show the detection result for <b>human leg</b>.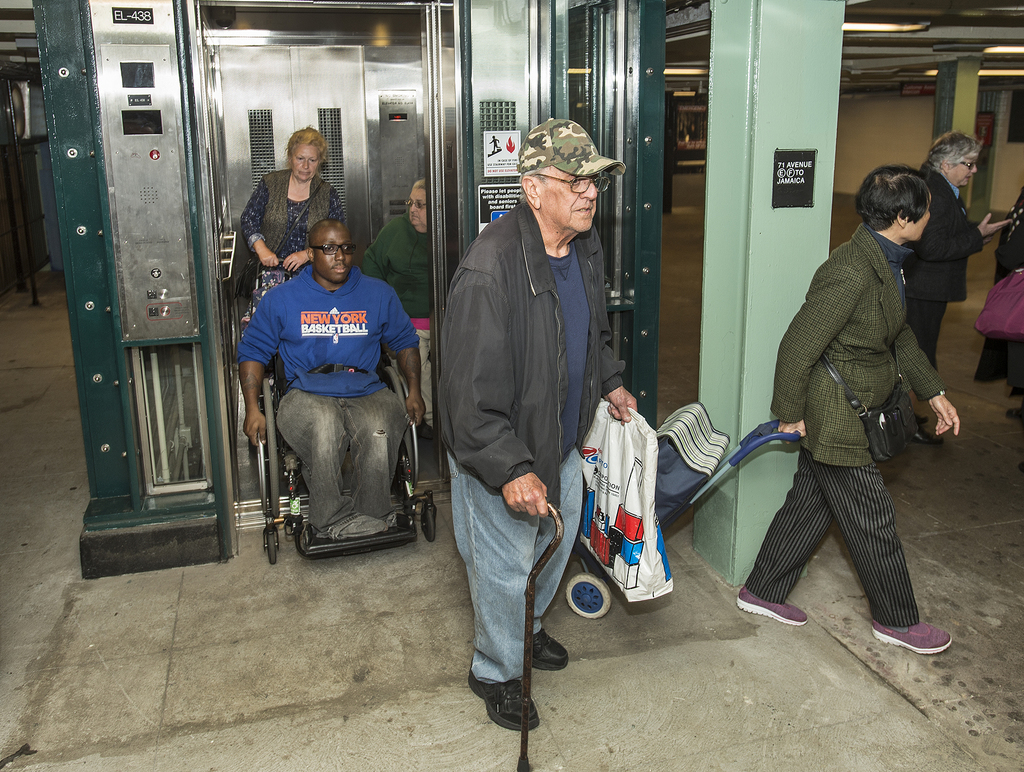
[left=802, top=452, right=957, bottom=656].
